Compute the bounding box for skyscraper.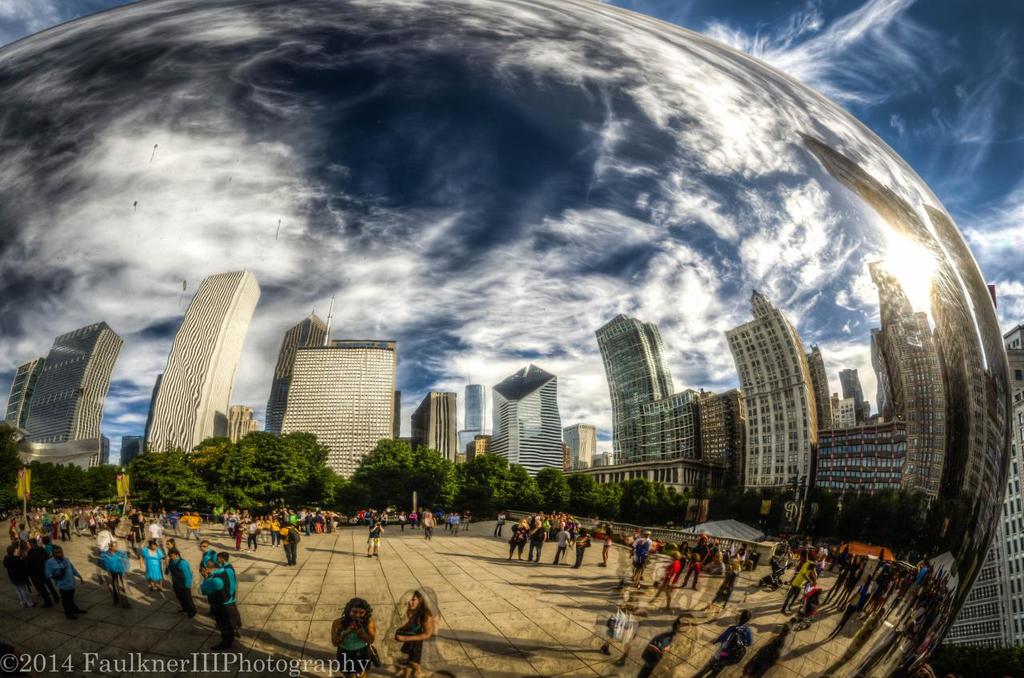
bbox=(593, 315, 670, 464).
